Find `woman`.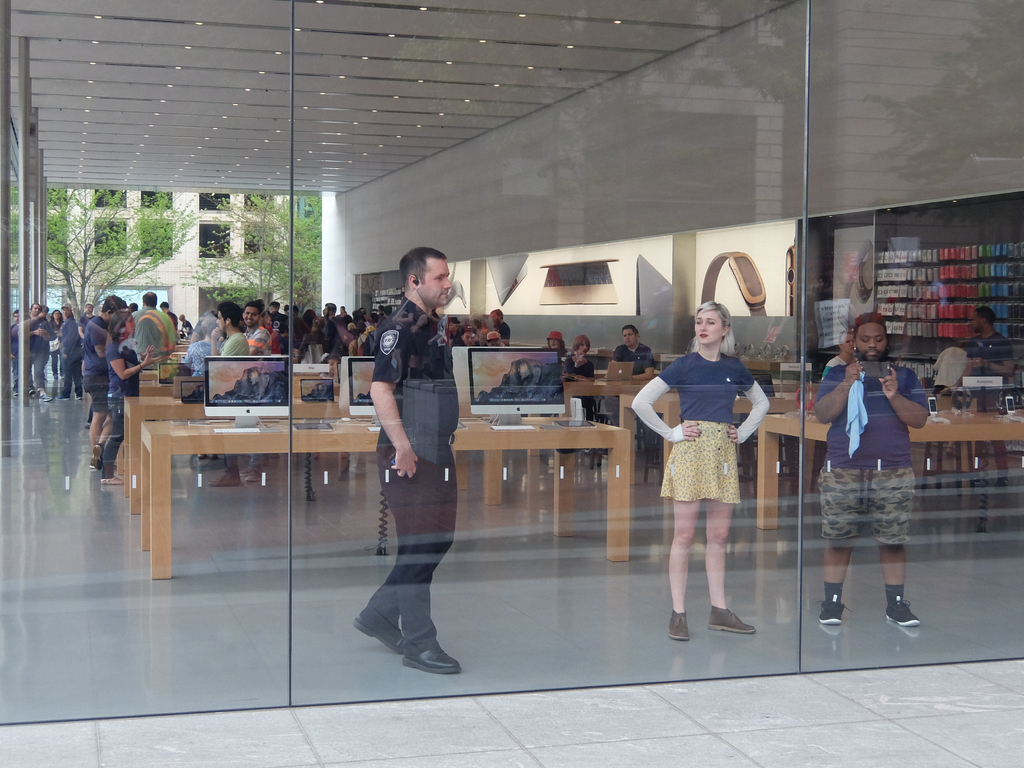
bbox=[96, 308, 163, 484].
